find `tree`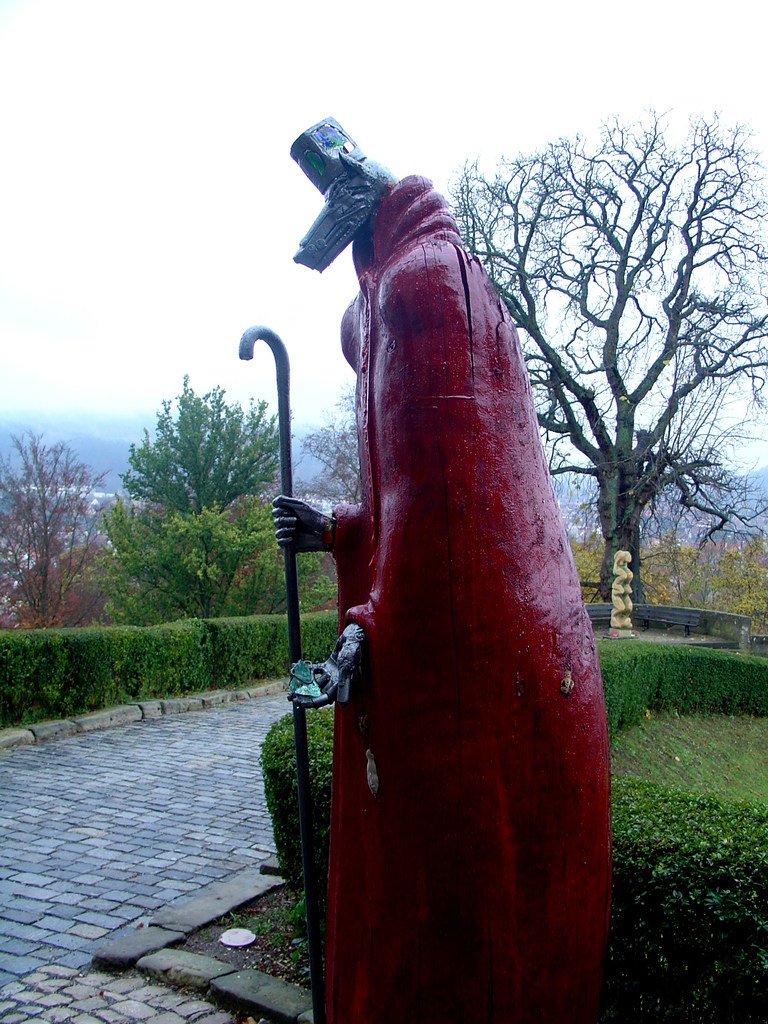
[109,504,275,623]
